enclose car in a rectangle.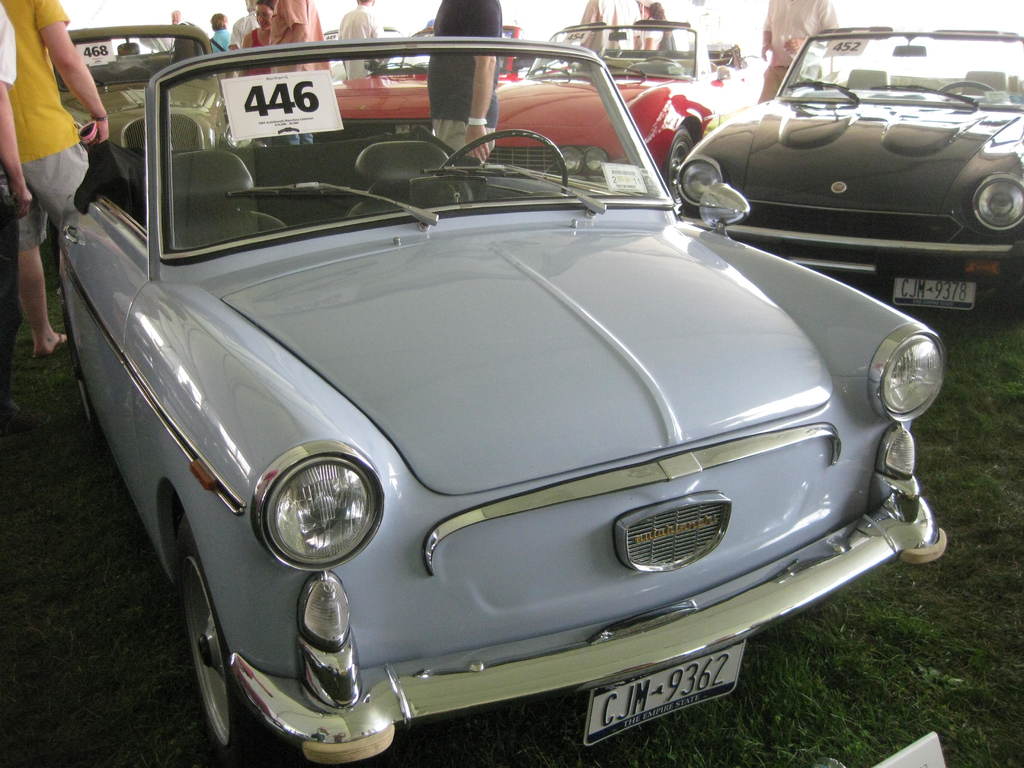
48/26/262/161.
